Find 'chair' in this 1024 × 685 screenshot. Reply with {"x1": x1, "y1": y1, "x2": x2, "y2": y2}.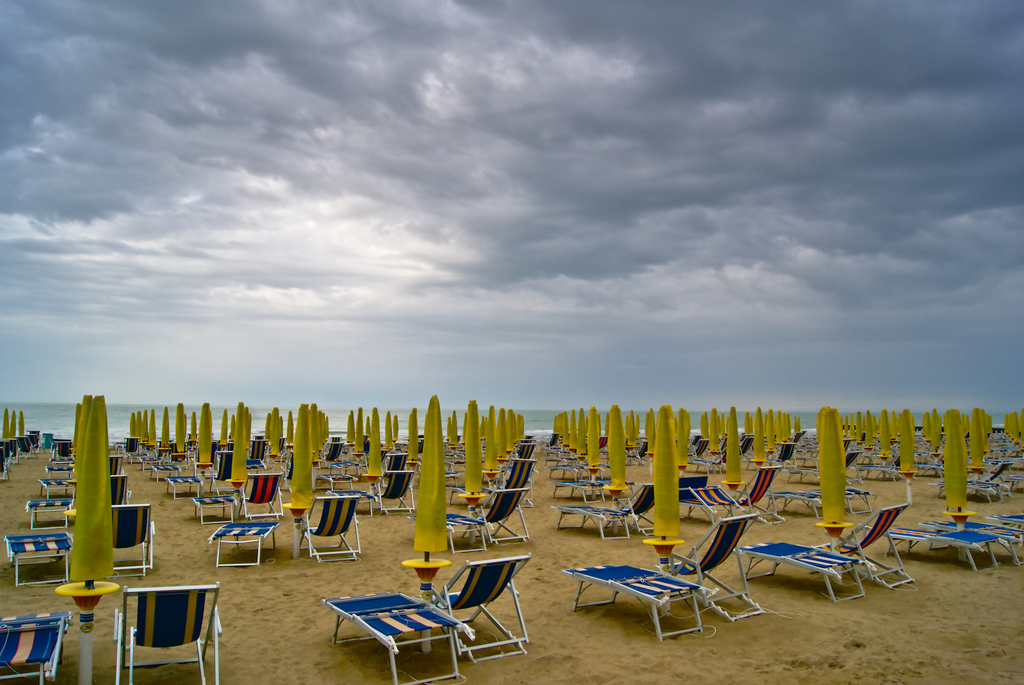
{"x1": 167, "y1": 476, "x2": 199, "y2": 494}.
